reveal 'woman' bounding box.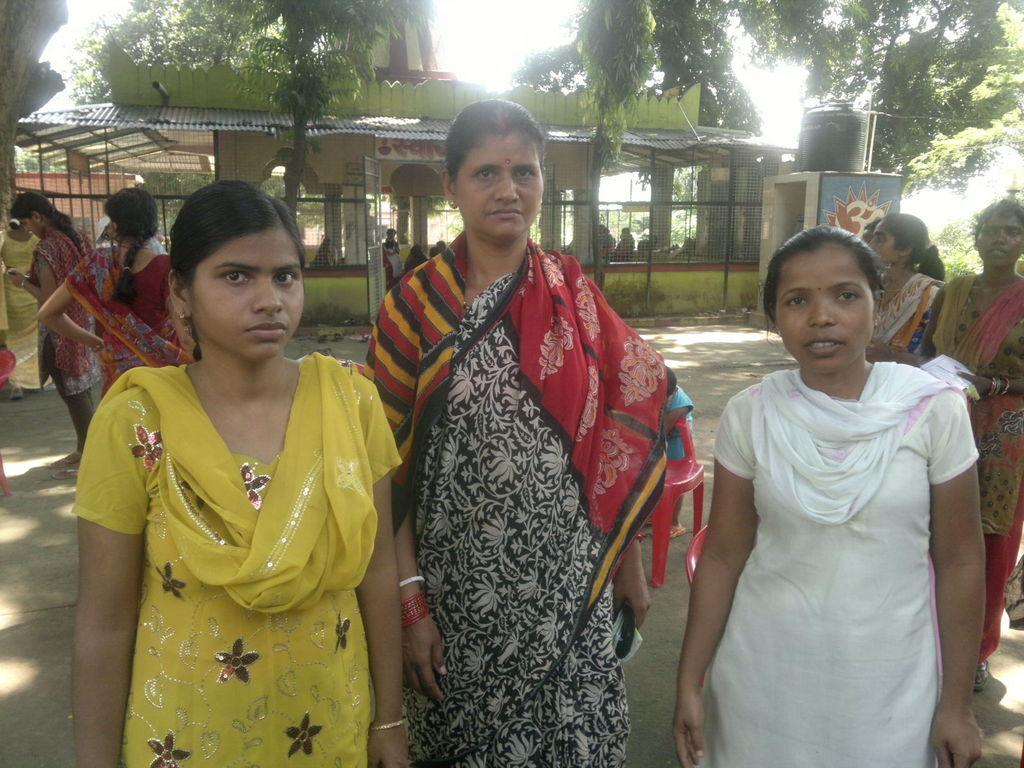
Revealed: region(362, 98, 676, 767).
